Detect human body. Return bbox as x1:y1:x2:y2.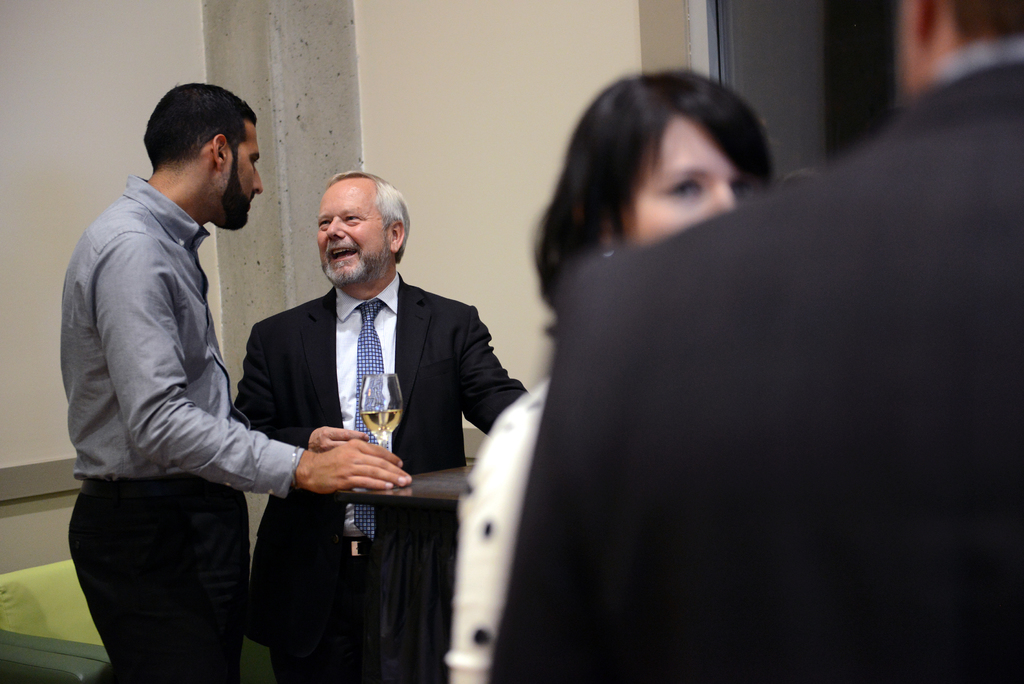
493:0:1023:683.
